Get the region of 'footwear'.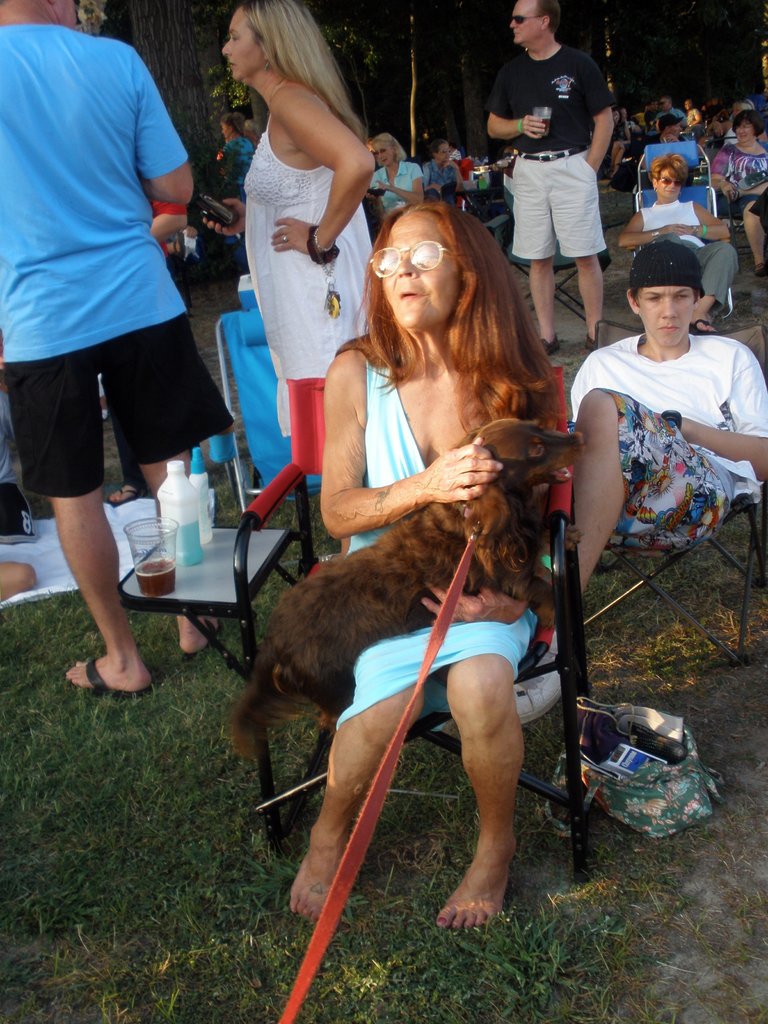
region(183, 617, 221, 655).
